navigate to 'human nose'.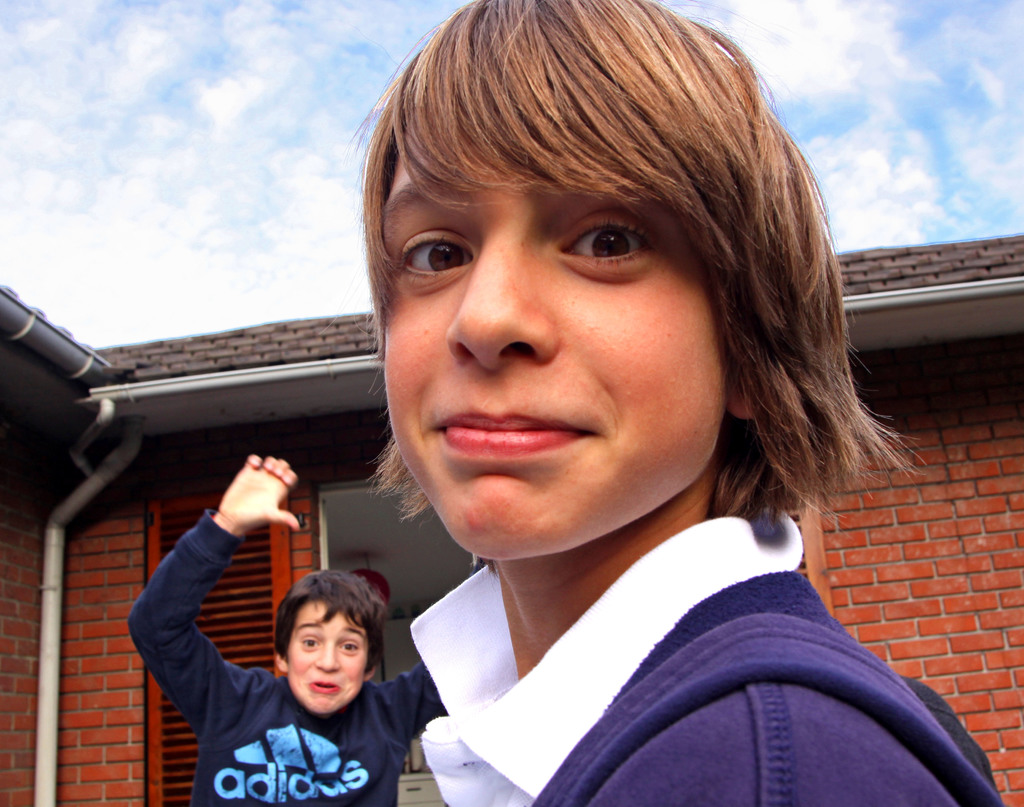
Navigation target: [312, 642, 344, 670].
